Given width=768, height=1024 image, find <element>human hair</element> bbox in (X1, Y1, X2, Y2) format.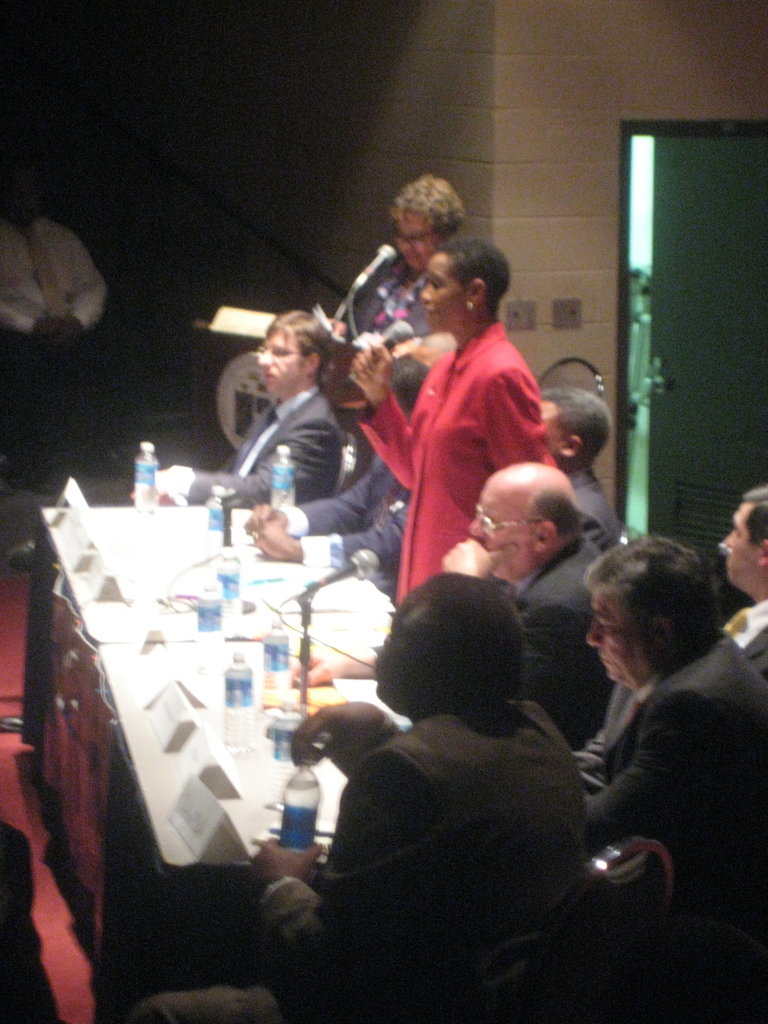
(383, 167, 467, 252).
